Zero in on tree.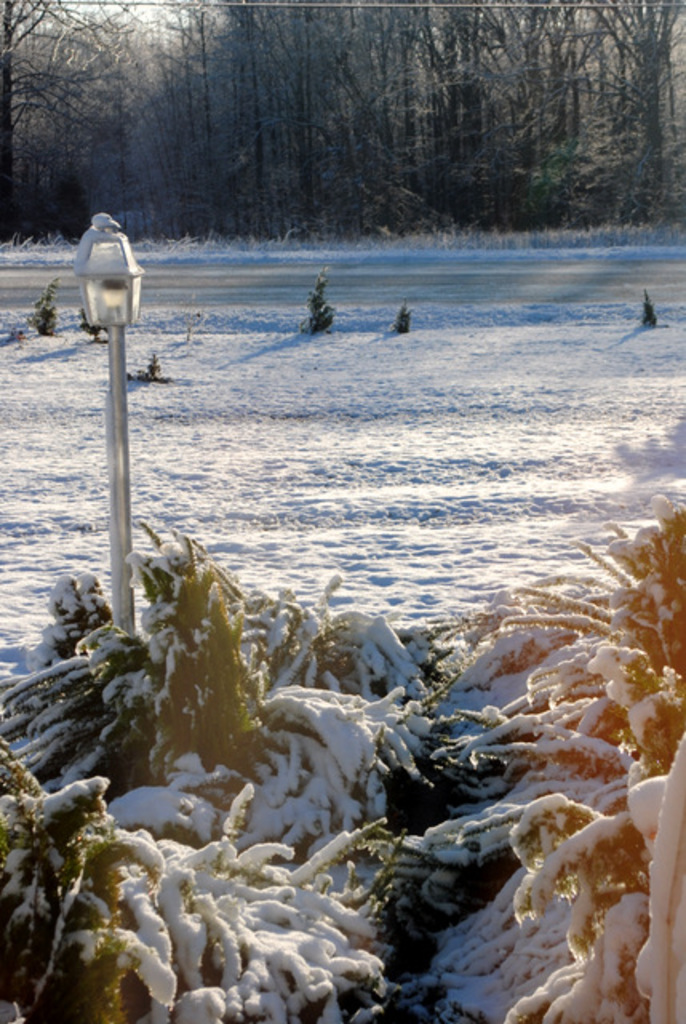
Zeroed in: {"left": 30, "top": 21, "right": 99, "bottom": 179}.
